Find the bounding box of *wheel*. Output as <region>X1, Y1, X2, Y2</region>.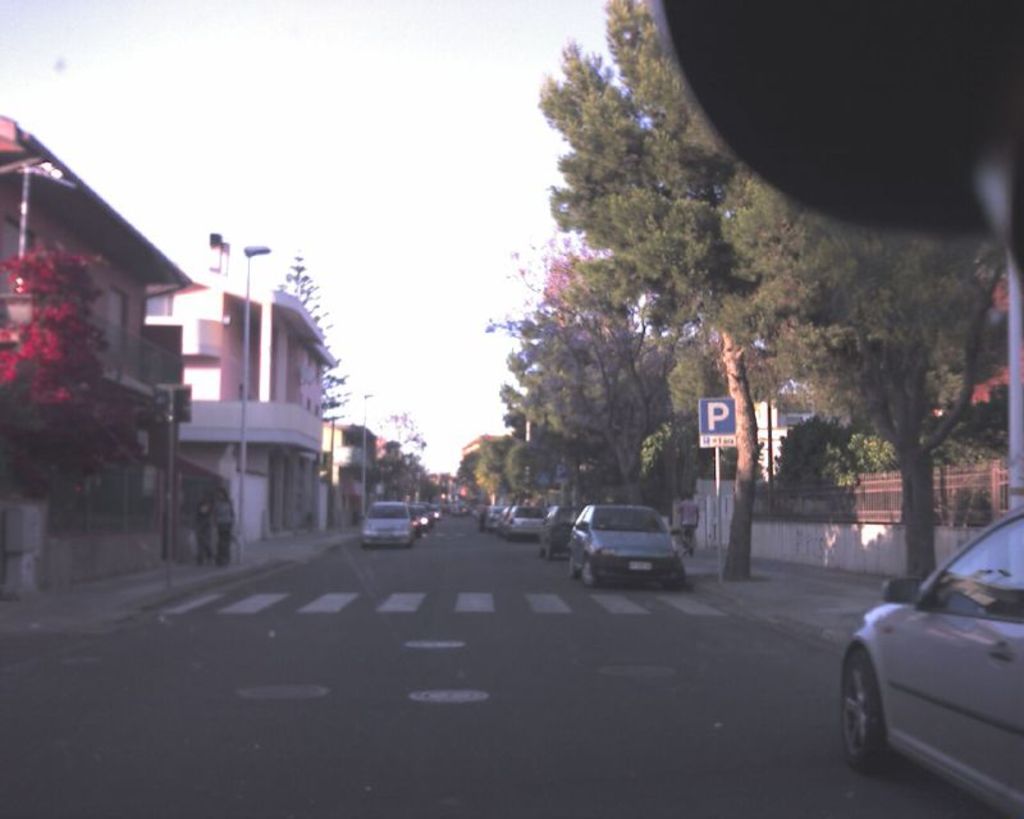
<region>837, 646, 892, 772</region>.
